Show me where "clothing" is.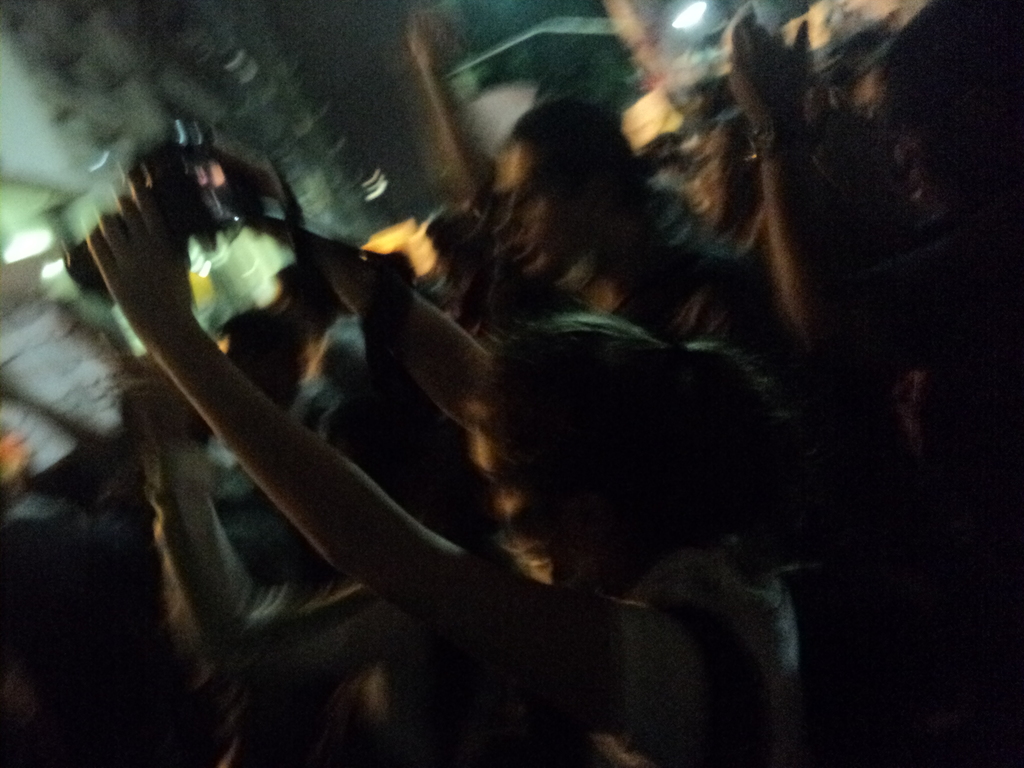
"clothing" is at Rect(612, 550, 805, 767).
